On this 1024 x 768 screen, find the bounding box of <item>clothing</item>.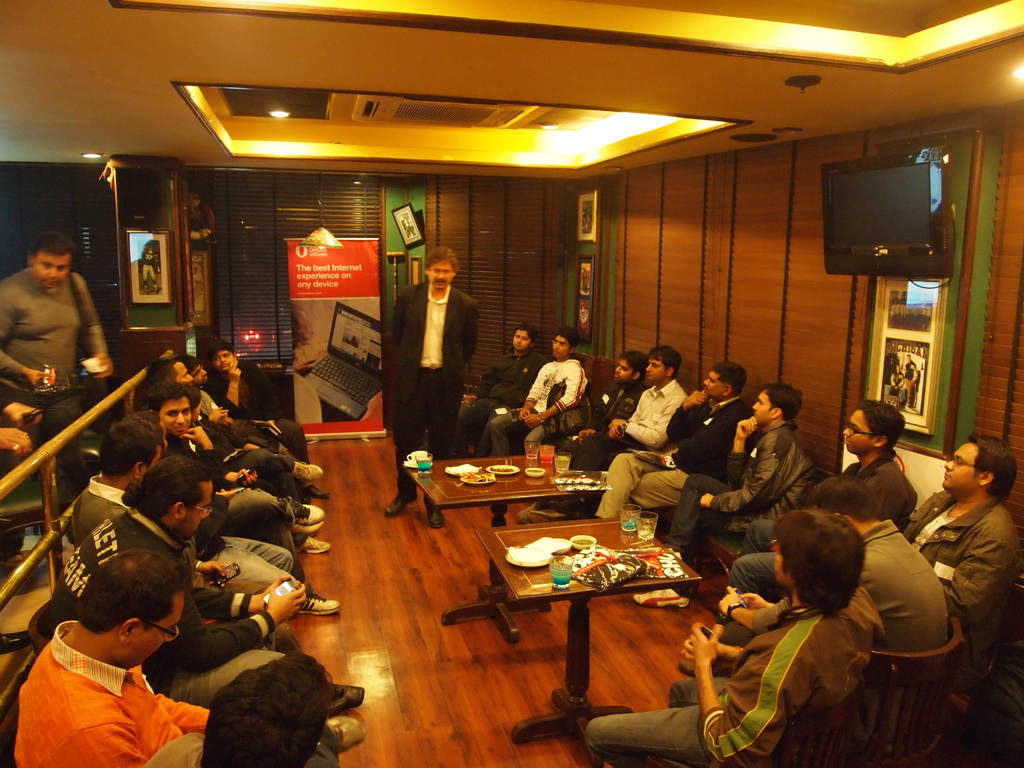
Bounding box: 584, 610, 863, 763.
